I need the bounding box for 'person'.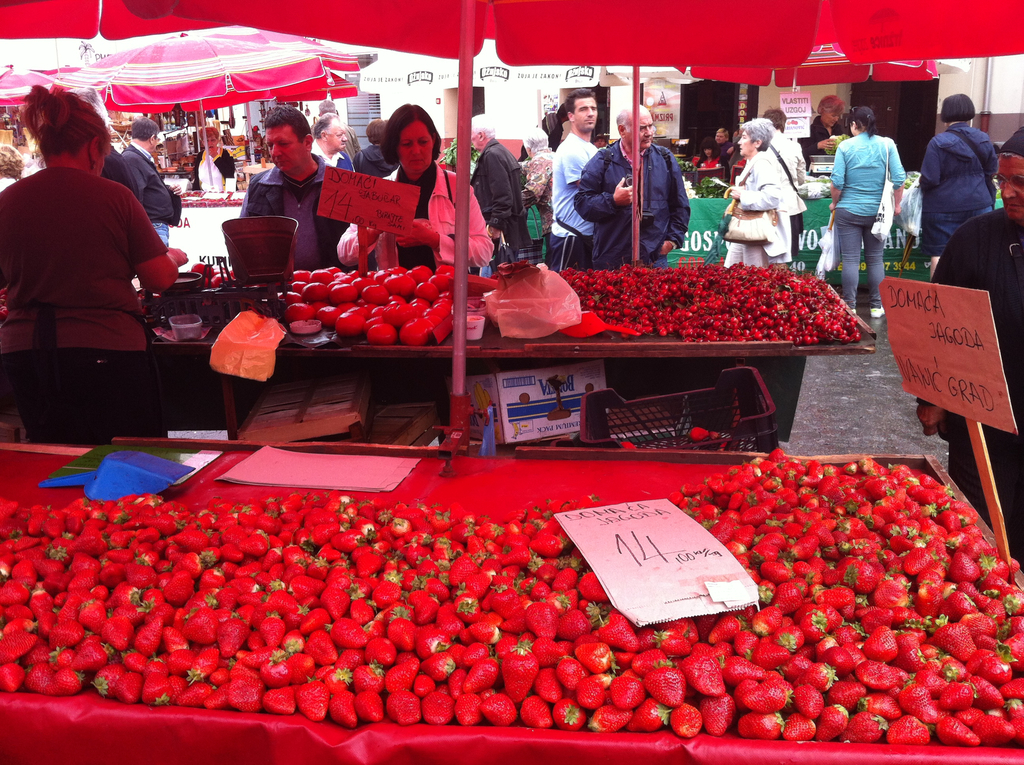
Here it is: 243,103,352,276.
